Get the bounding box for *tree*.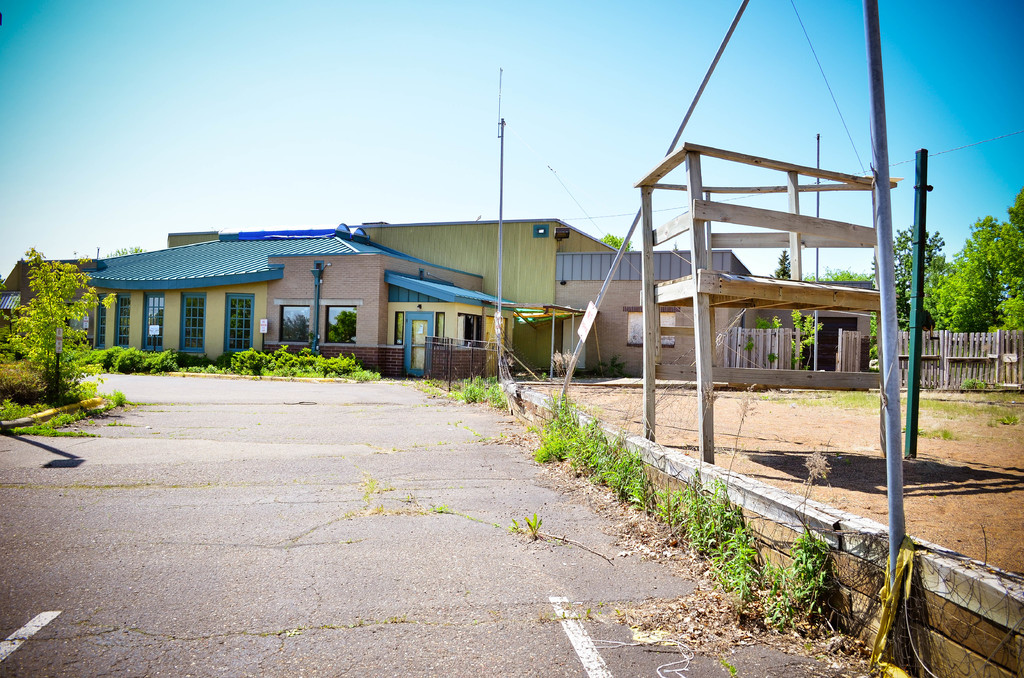
(left=8, top=231, right=94, bottom=415).
